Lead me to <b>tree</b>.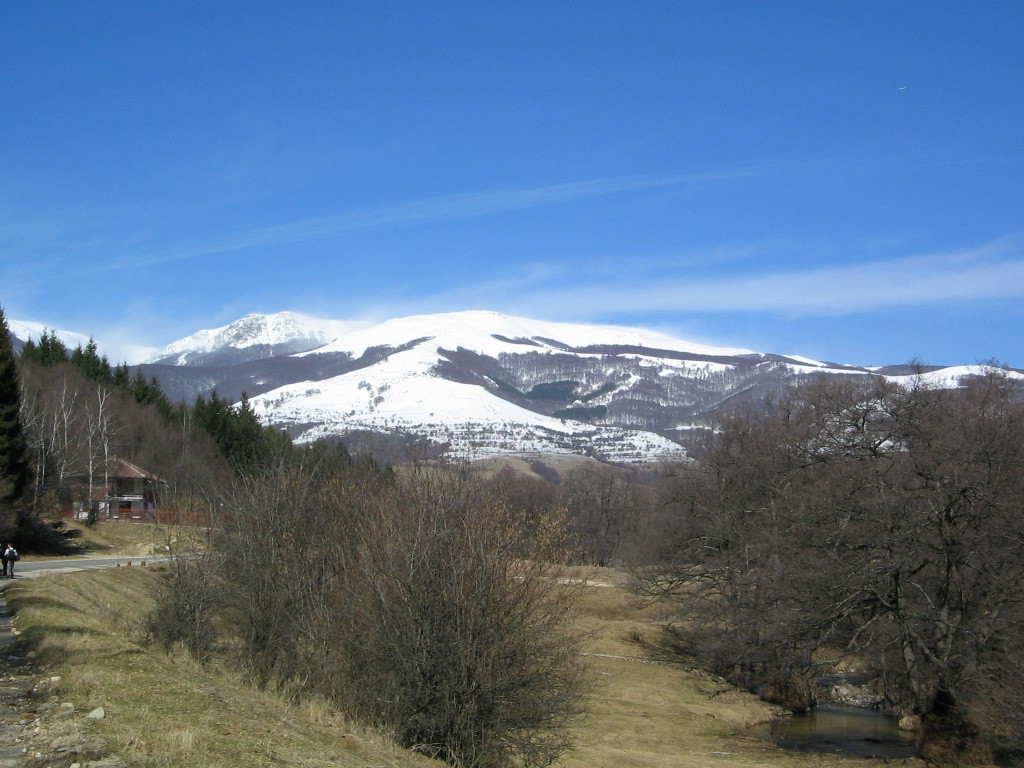
Lead to Rect(127, 449, 301, 705).
